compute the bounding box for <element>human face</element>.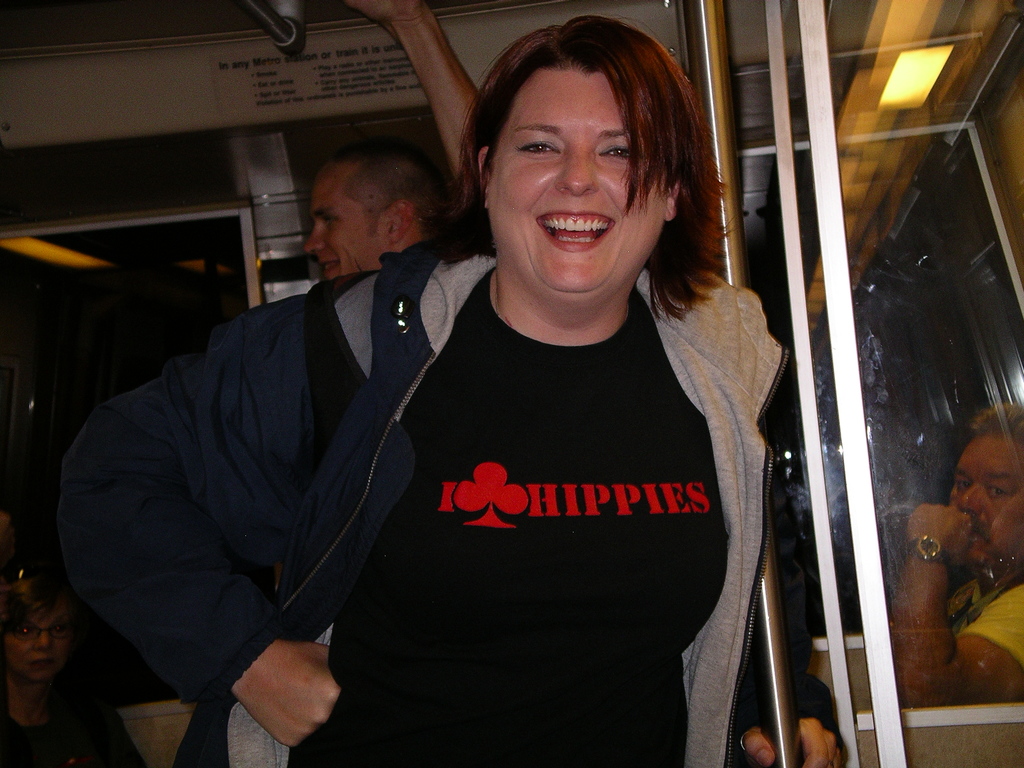
x1=950 y1=438 x2=1023 y2=563.
